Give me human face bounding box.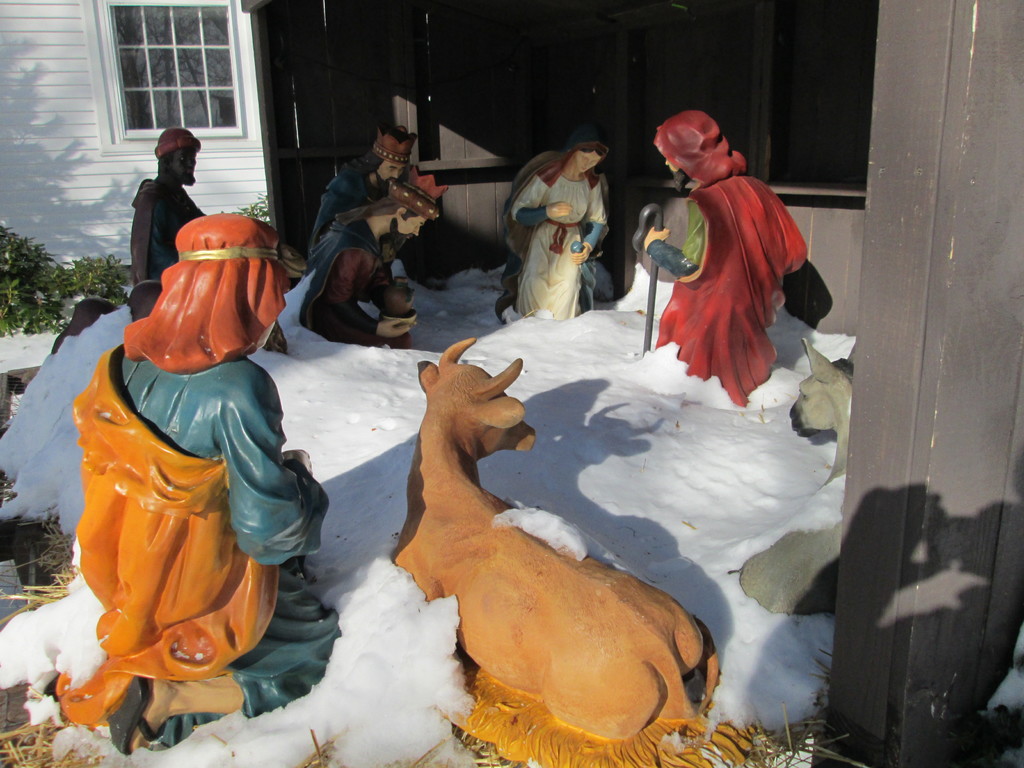
374,162,405,184.
